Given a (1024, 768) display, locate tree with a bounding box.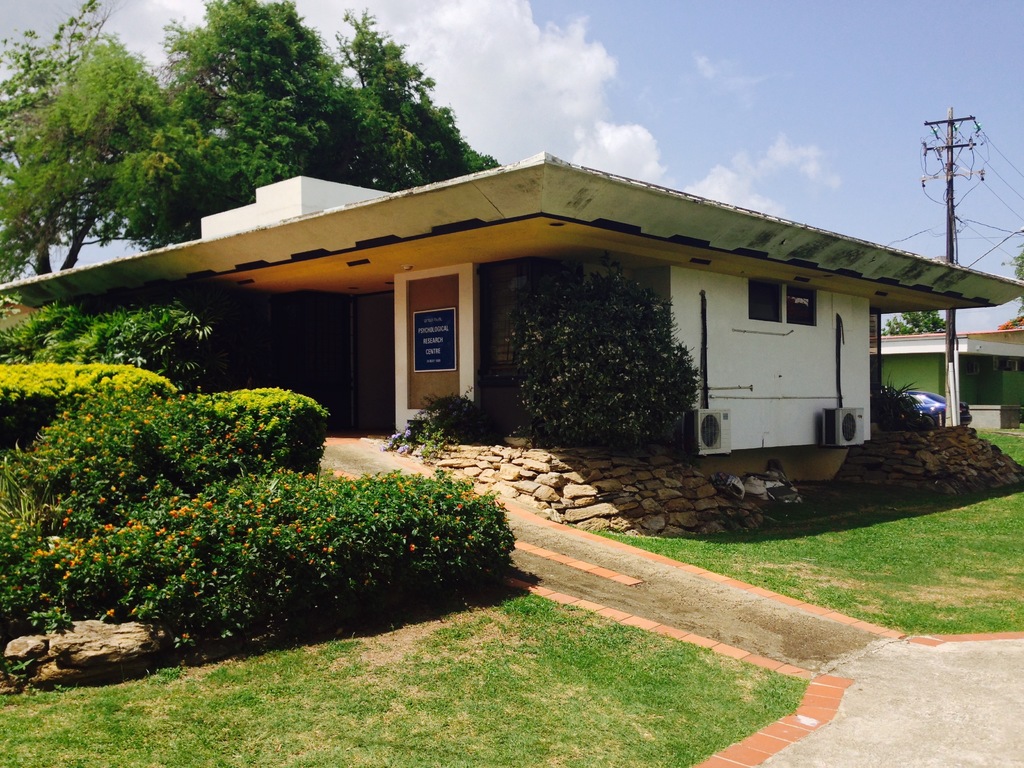
Located: [x1=0, y1=347, x2=463, y2=647].
